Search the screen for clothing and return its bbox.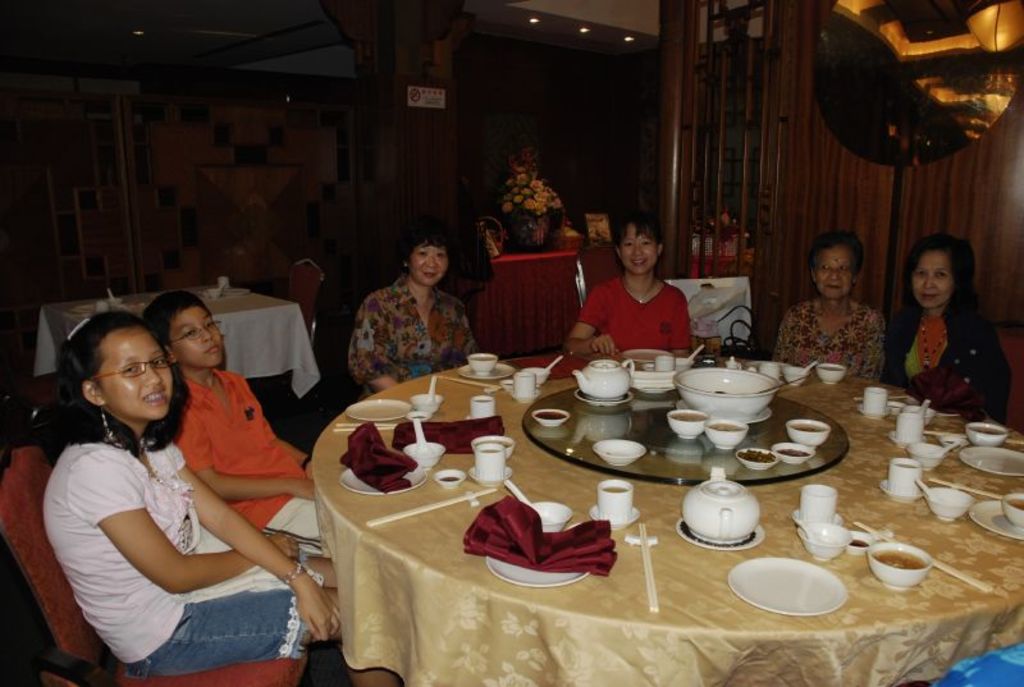
Found: [780, 304, 892, 380].
